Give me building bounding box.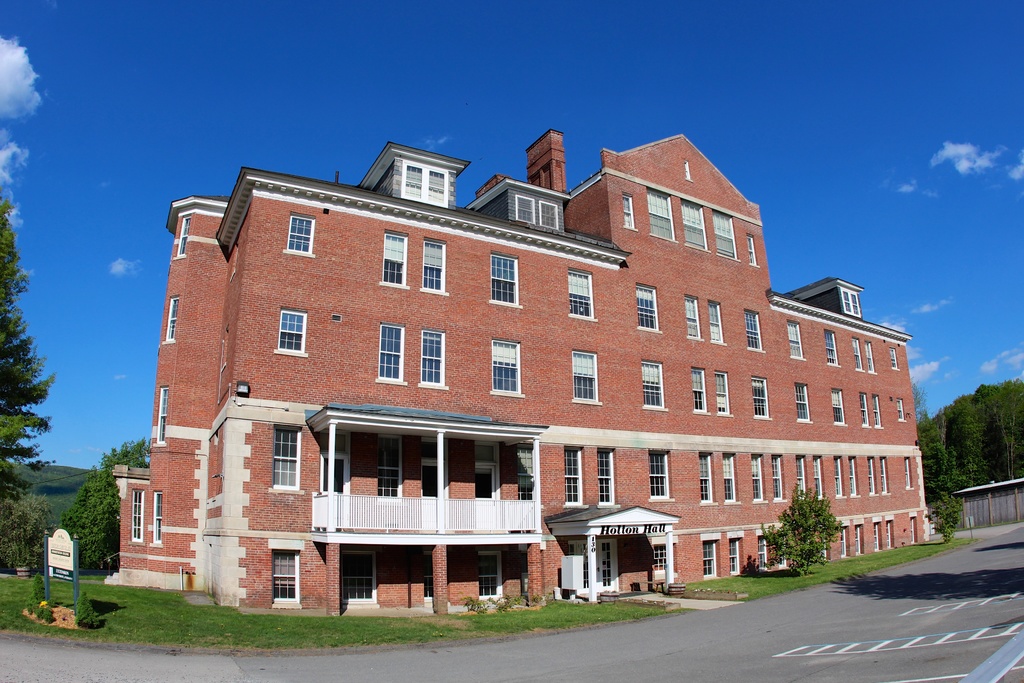
region(100, 133, 924, 618).
